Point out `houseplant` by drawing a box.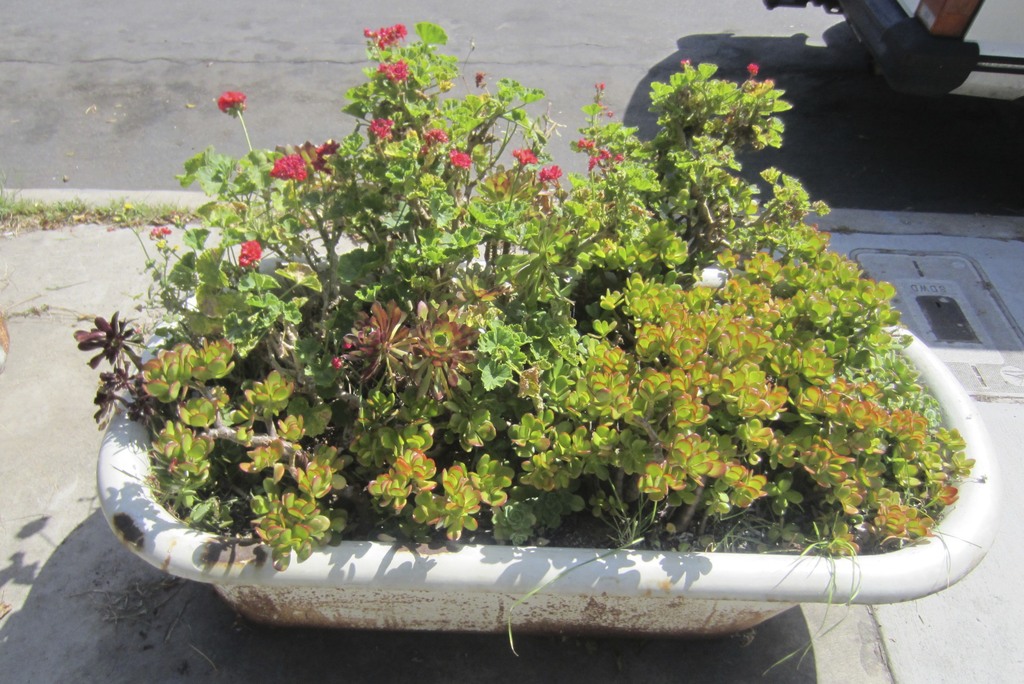
rect(72, 19, 1014, 665).
